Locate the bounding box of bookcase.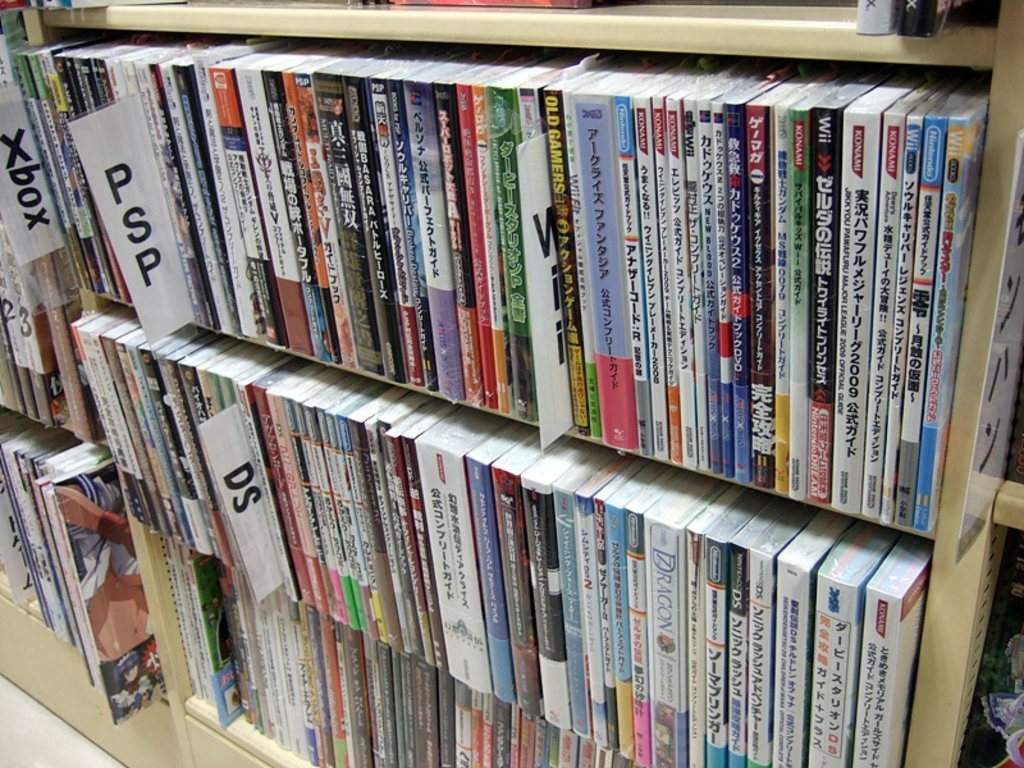
Bounding box: bbox=[0, 0, 1023, 767].
